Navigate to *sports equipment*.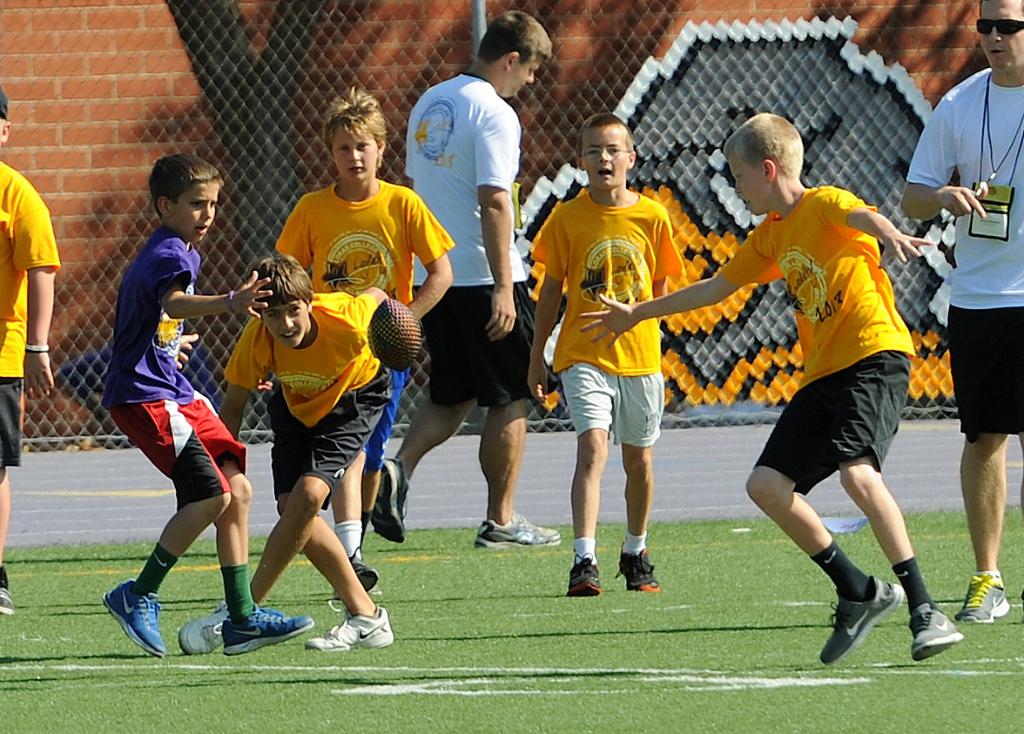
Navigation target: l=364, t=300, r=422, b=374.
